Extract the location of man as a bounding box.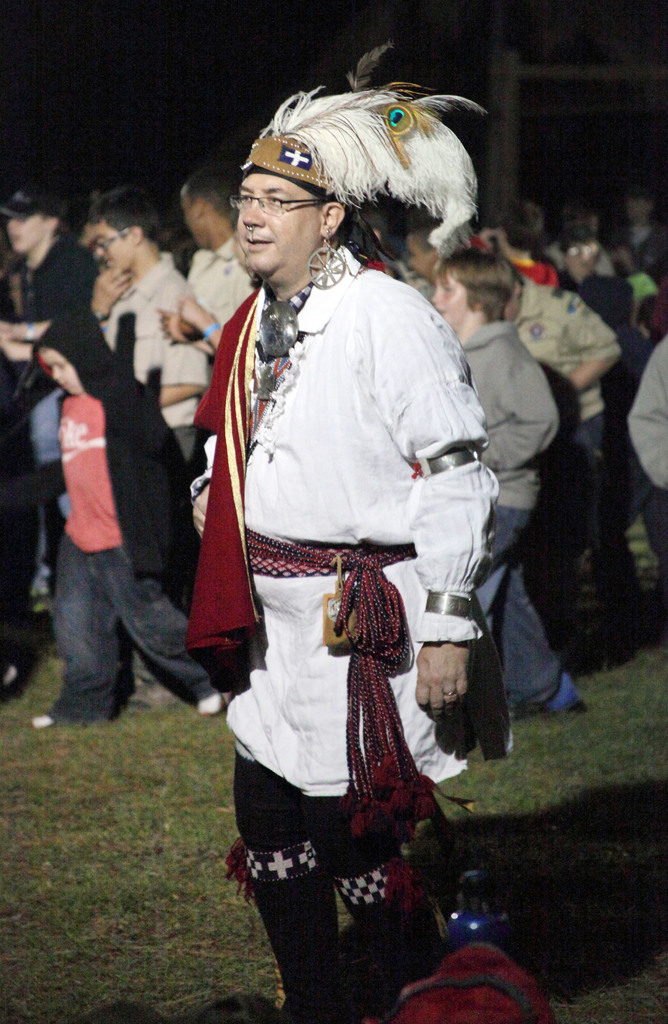
[173,171,266,364].
